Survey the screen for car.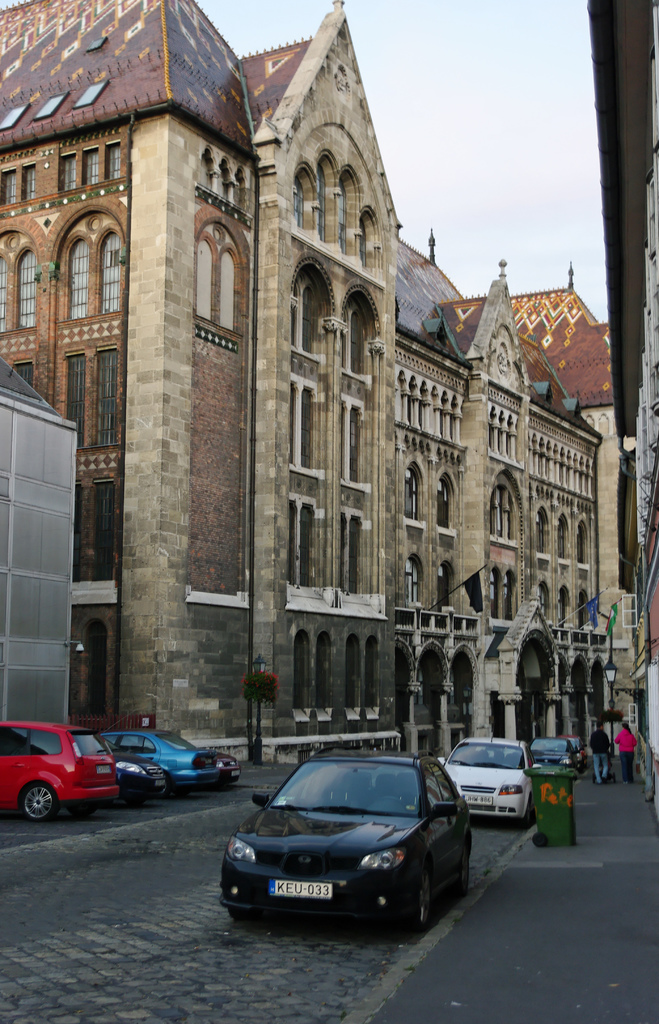
Survey found: (x1=428, y1=731, x2=536, y2=832).
